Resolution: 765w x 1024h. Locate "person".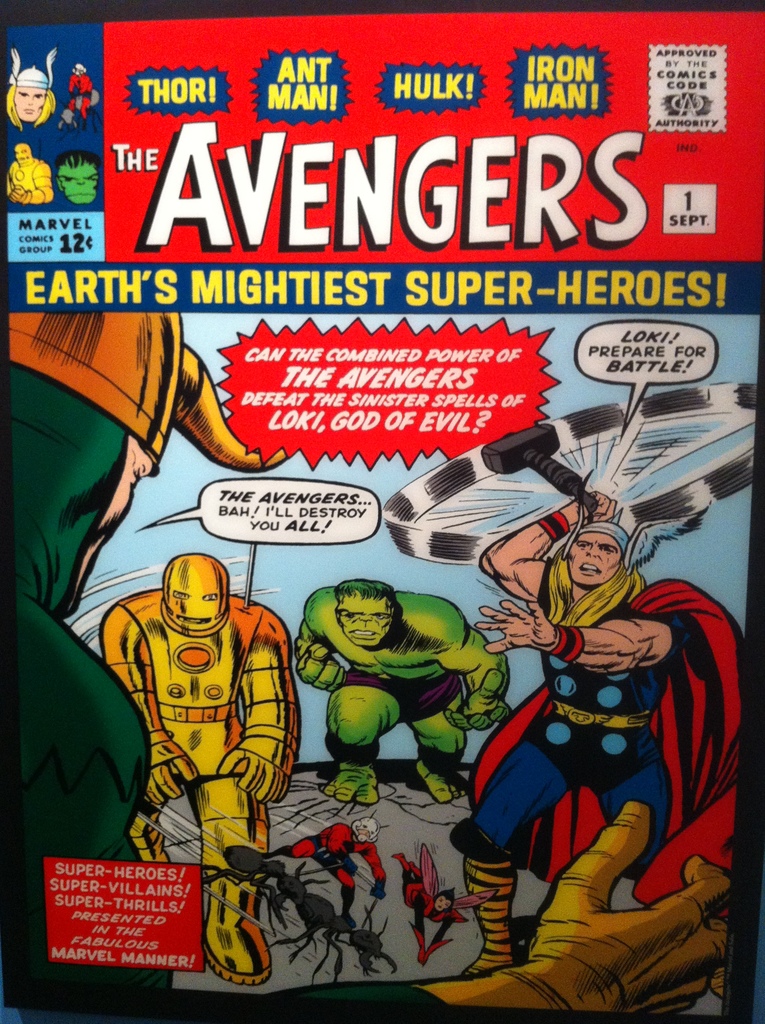
[6,140,55,204].
